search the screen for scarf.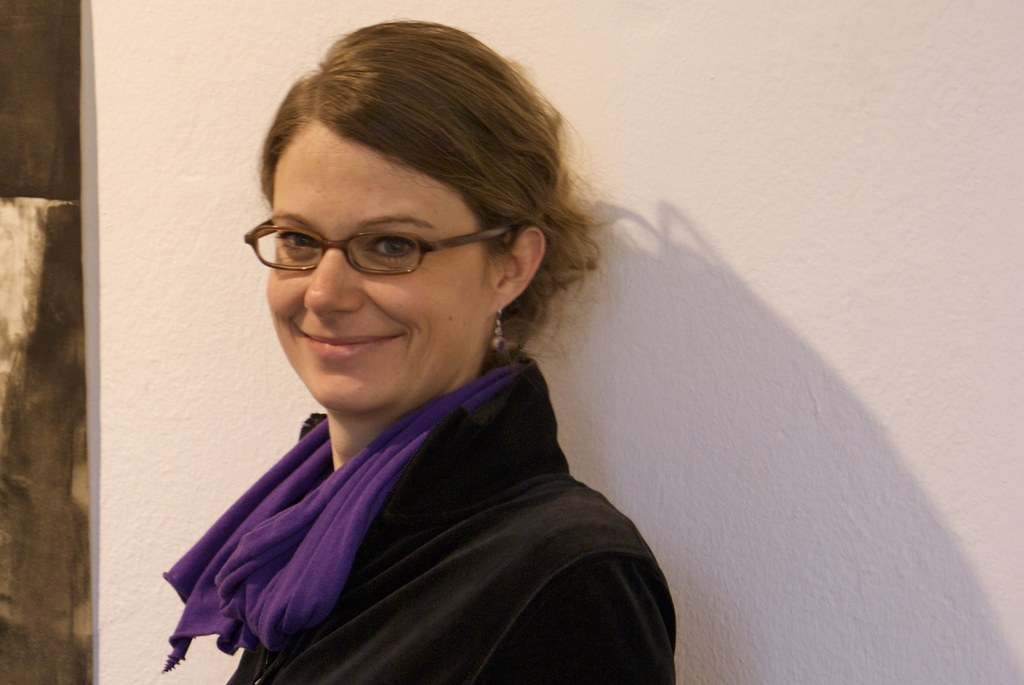
Found at [x1=159, y1=351, x2=523, y2=684].
